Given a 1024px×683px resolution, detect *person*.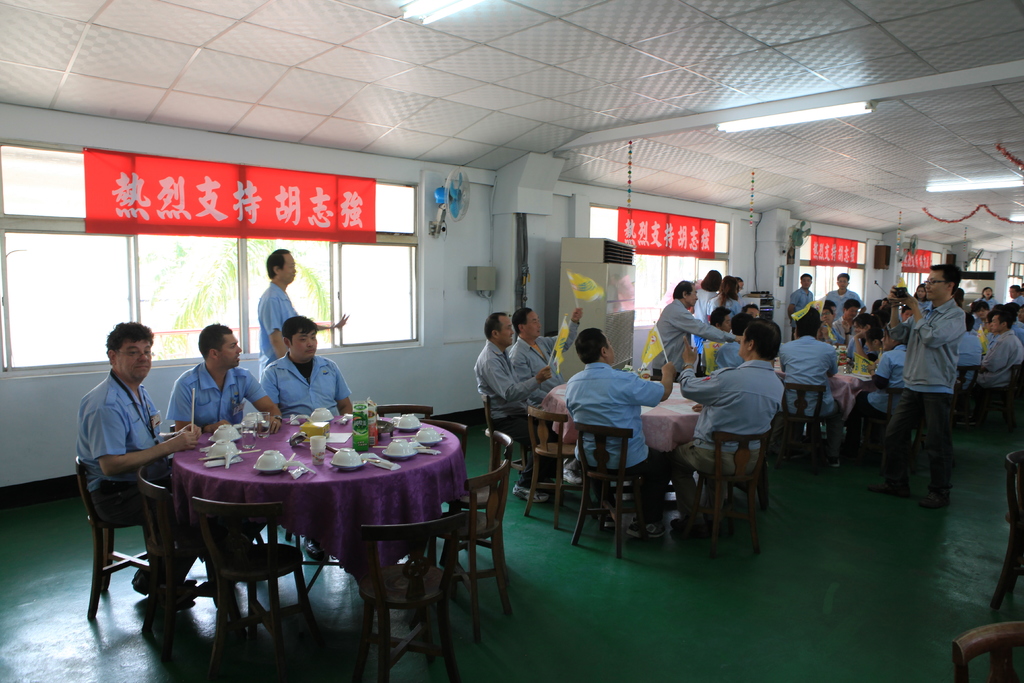
BBox(509, 306, 586, 445).
